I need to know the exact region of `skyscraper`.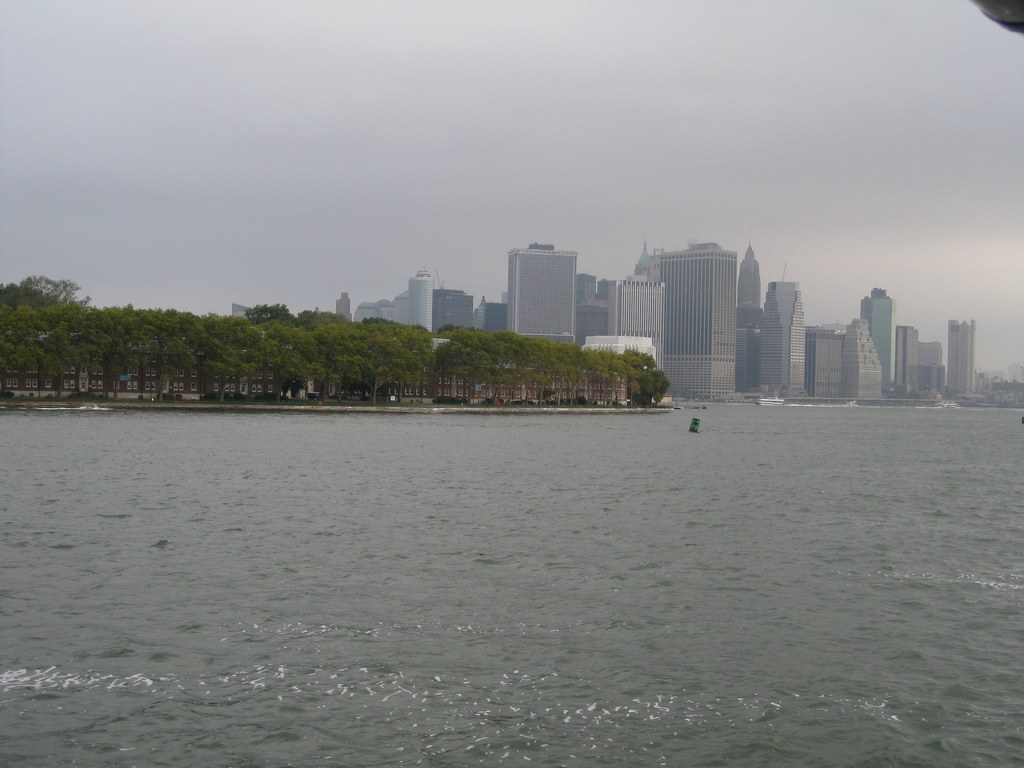
Region: [759, 274, 806, 392].
